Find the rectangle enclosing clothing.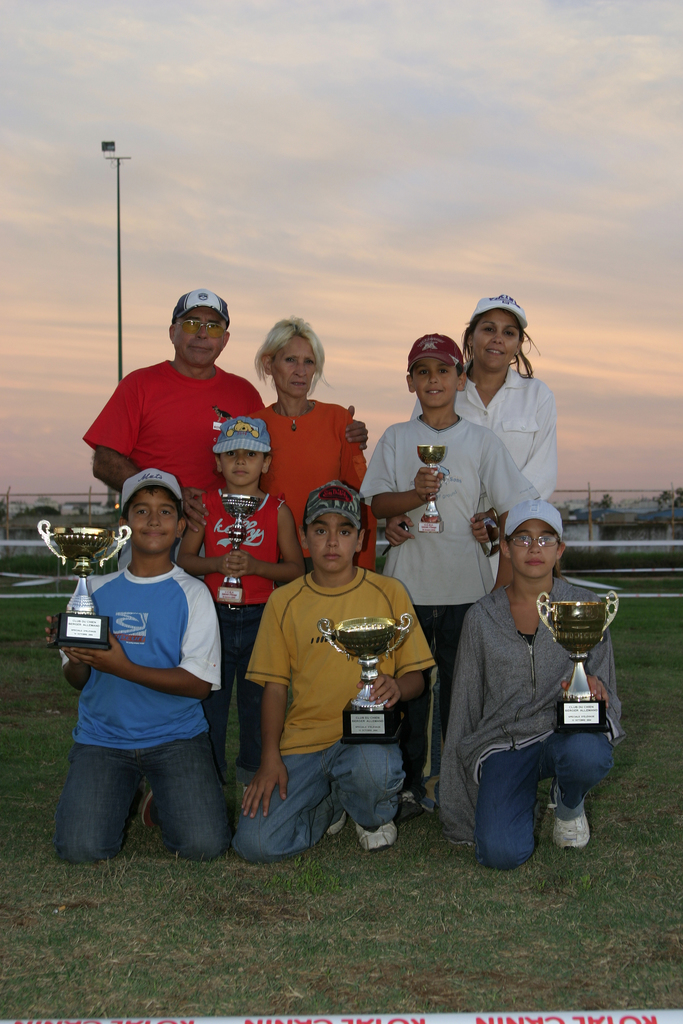
bbox=[251, 582, 435, 861].
